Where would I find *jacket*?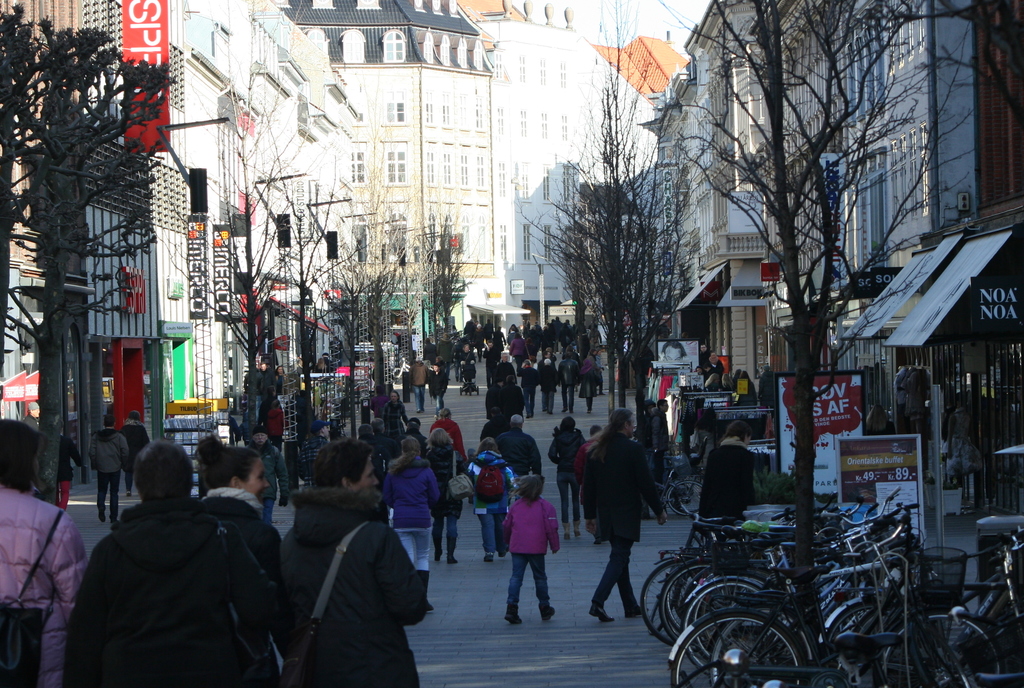
At Rect(420, 449, 472, 518).
